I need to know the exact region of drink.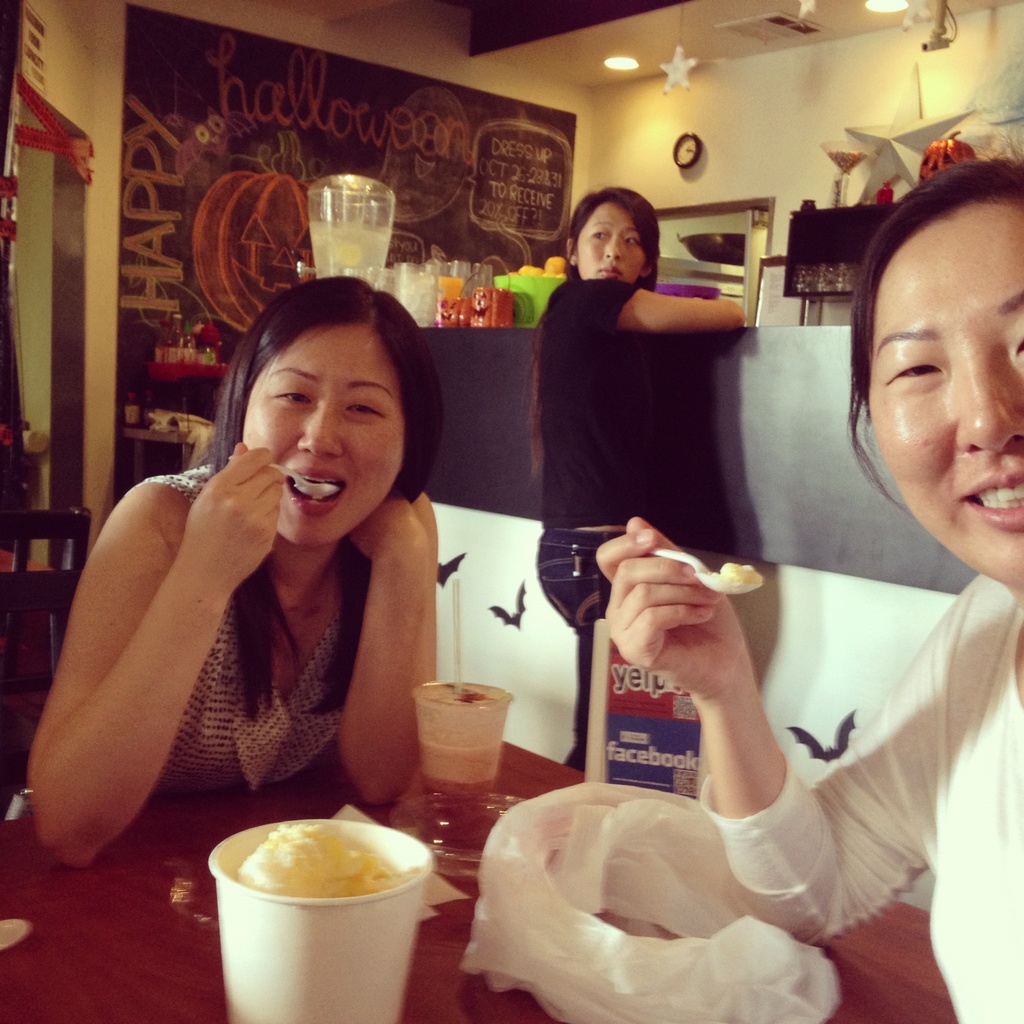
Region: [x1=409, y1=679, x2=512, y2=795].
